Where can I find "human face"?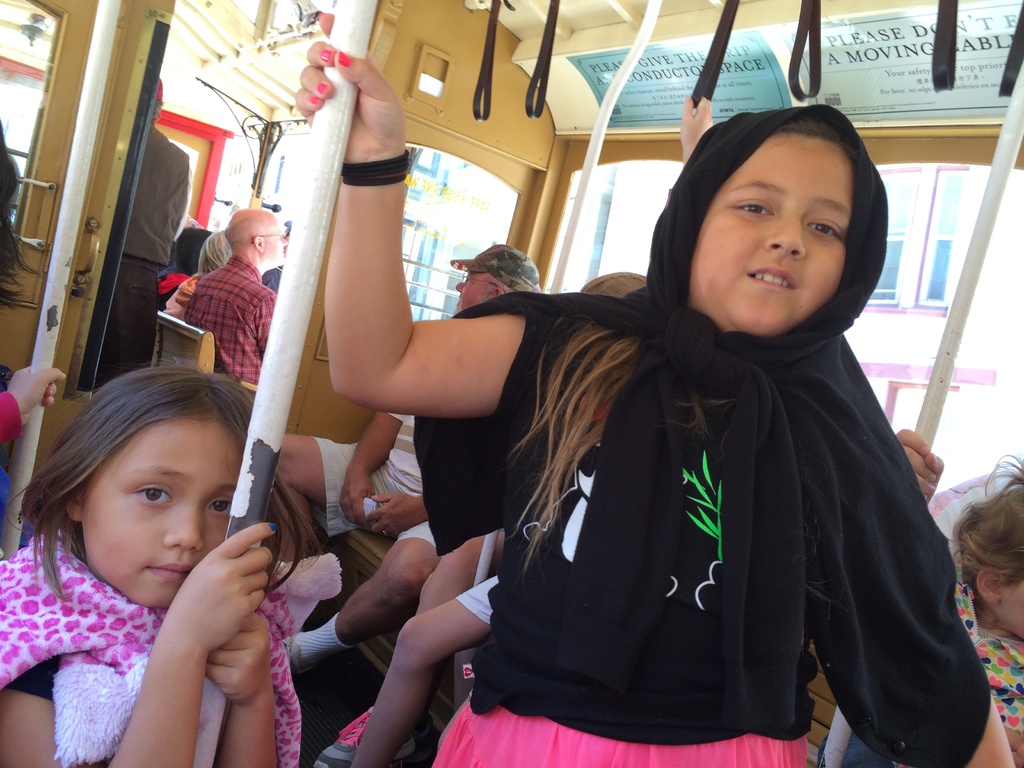
You can find it at crop(1006, 557, 1023, 632).
